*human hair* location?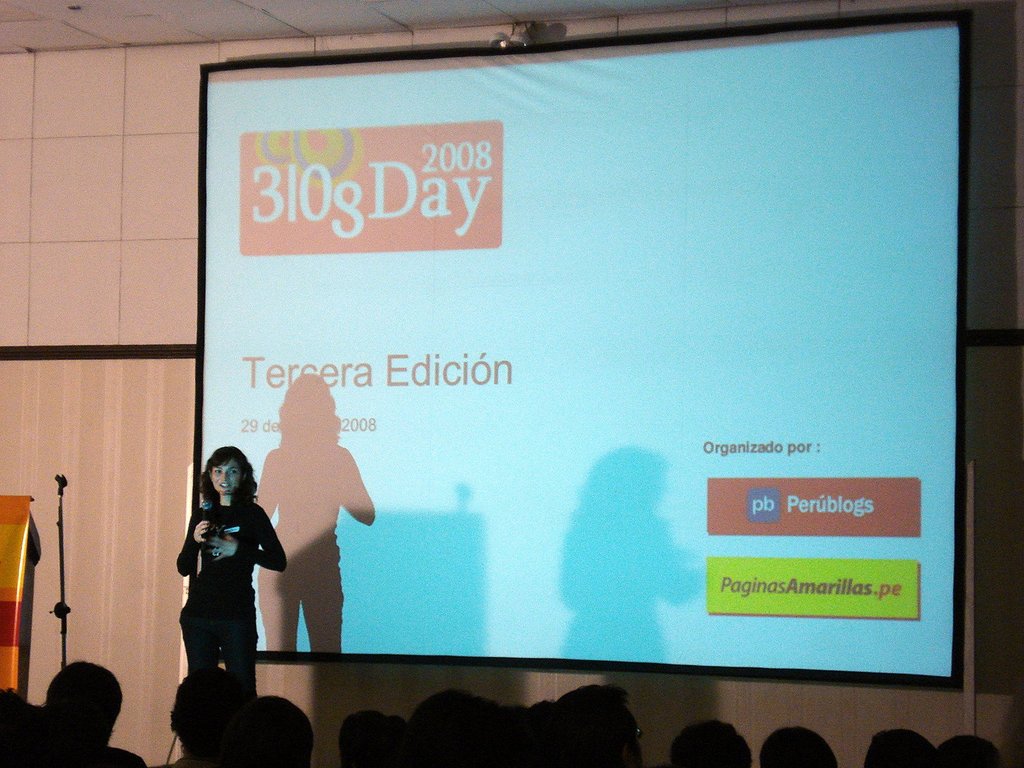
<box>198,441,255,516</box>
